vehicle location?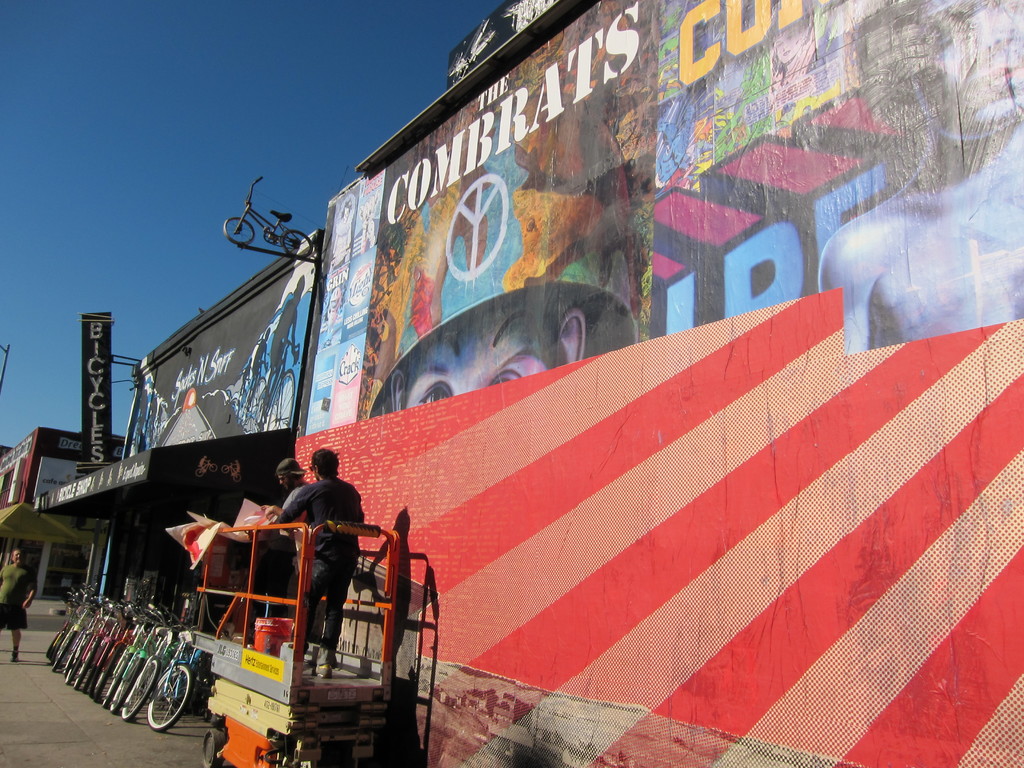
189,529,438,767
